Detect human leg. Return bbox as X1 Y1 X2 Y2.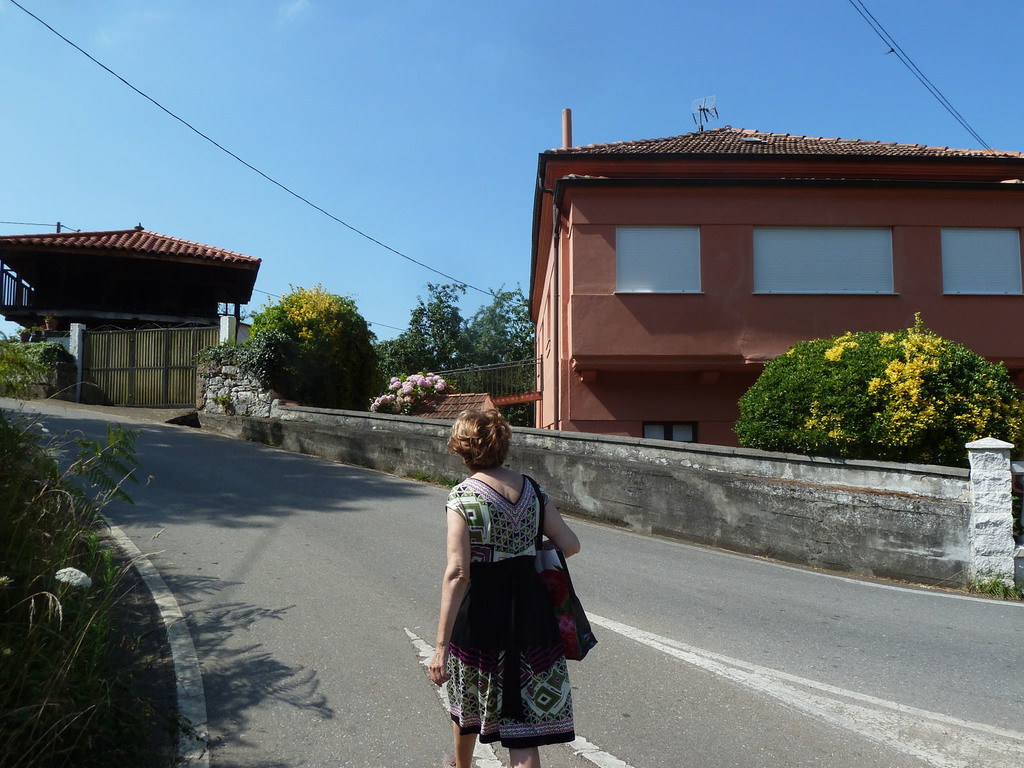
453 713 476 767.
